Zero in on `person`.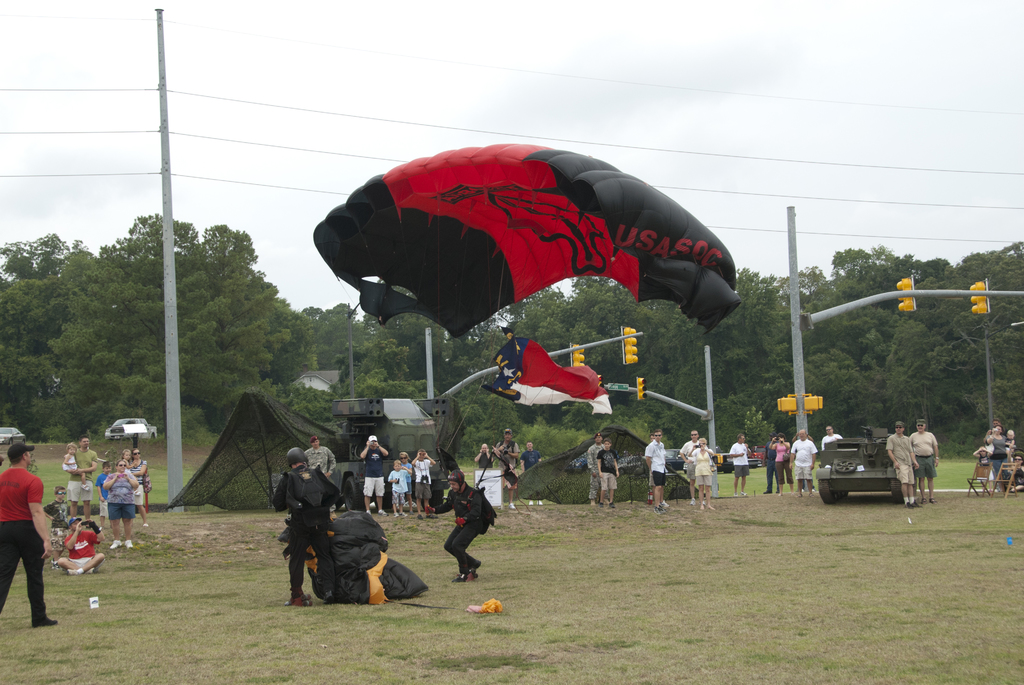
Zeroed in: bbox=[975, 437, 988, 466].
